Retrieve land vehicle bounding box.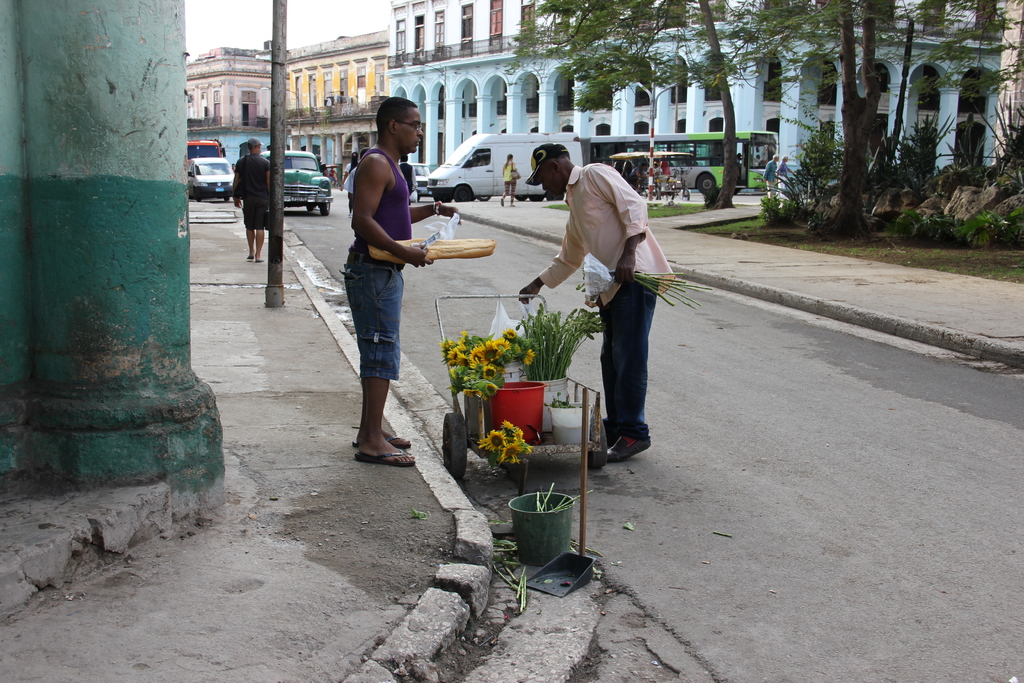
Bounding box: (x1=408, y1=161, x2=428, y2=195).
